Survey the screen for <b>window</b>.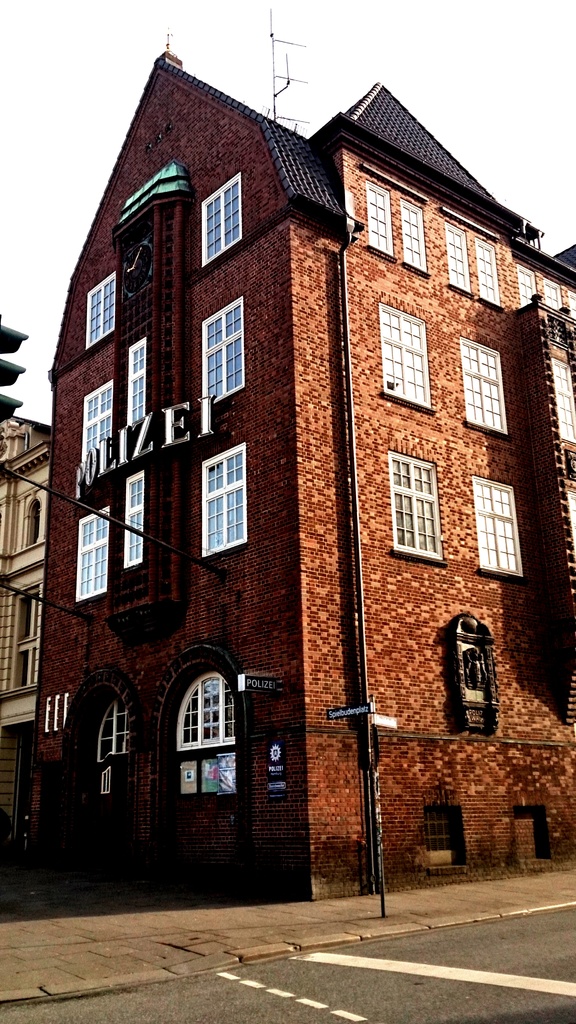
Survey found: (443,217,473,299).
